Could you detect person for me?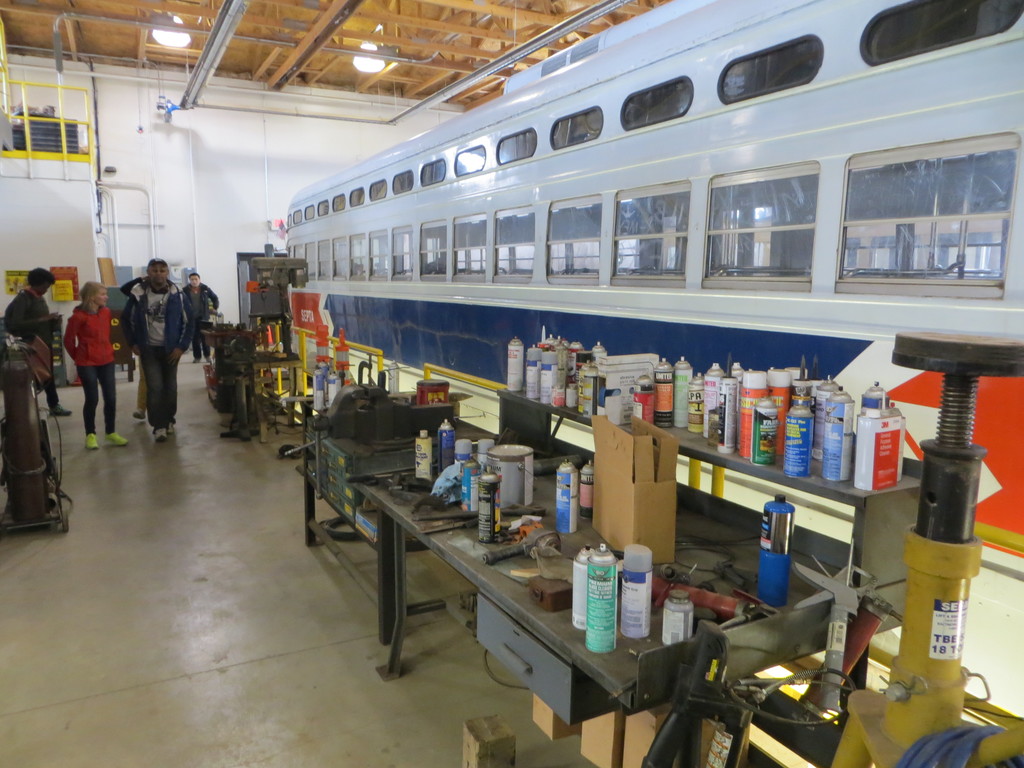
Detection result: left=61, top=284, right=134, bottom=445.
